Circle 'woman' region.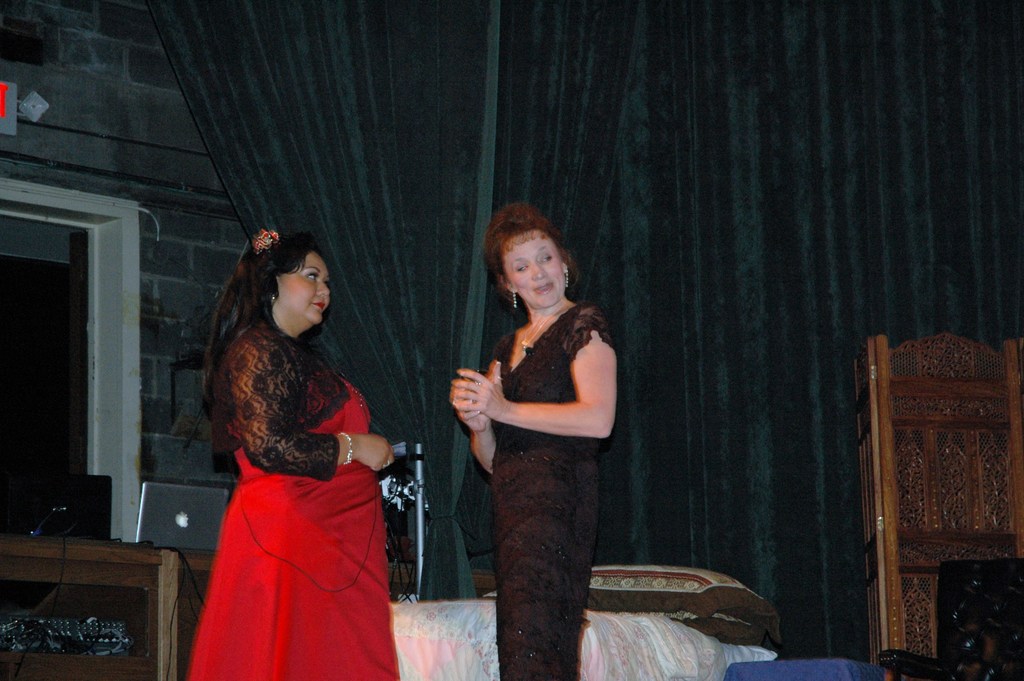
Region: bbox=[453, 201, 618, 680].
